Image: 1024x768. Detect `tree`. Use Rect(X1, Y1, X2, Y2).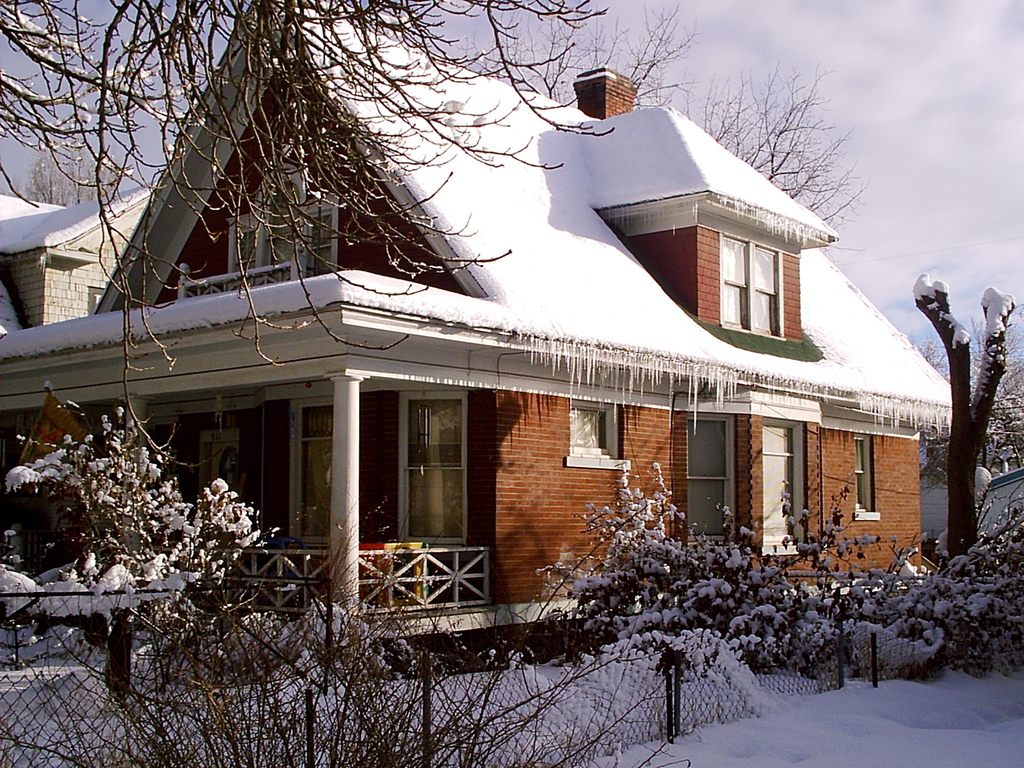
Rect(0, 0, 629, 483).
